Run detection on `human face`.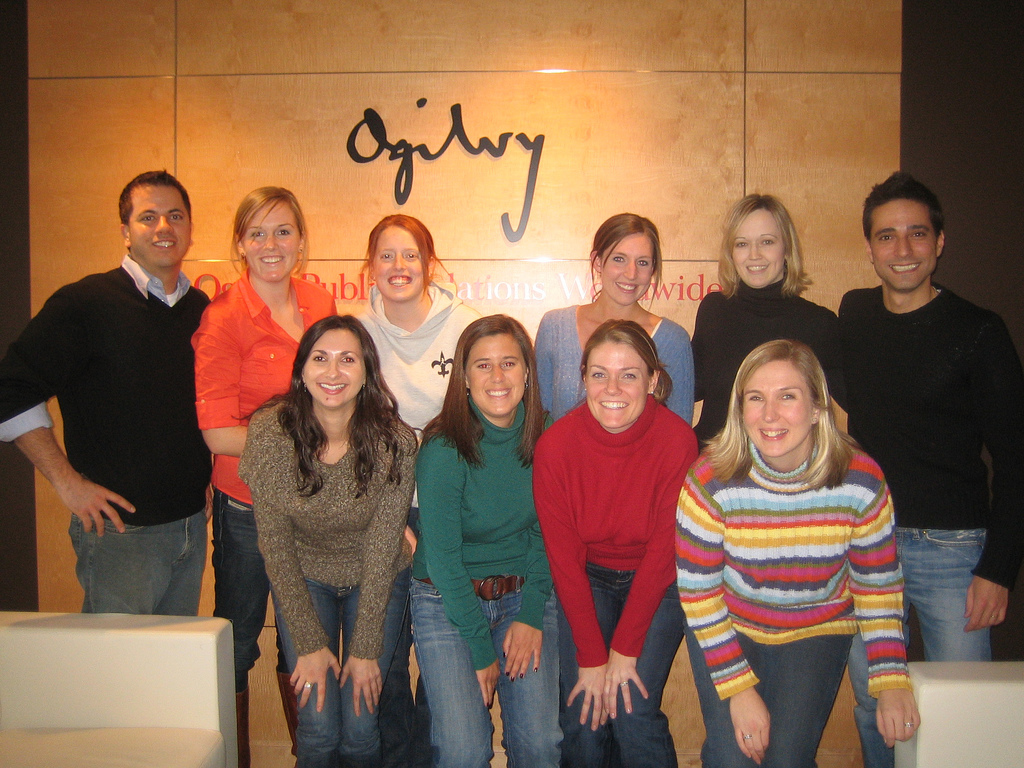
Result: [x1=584, y1=341, x2=649, y2=426].
